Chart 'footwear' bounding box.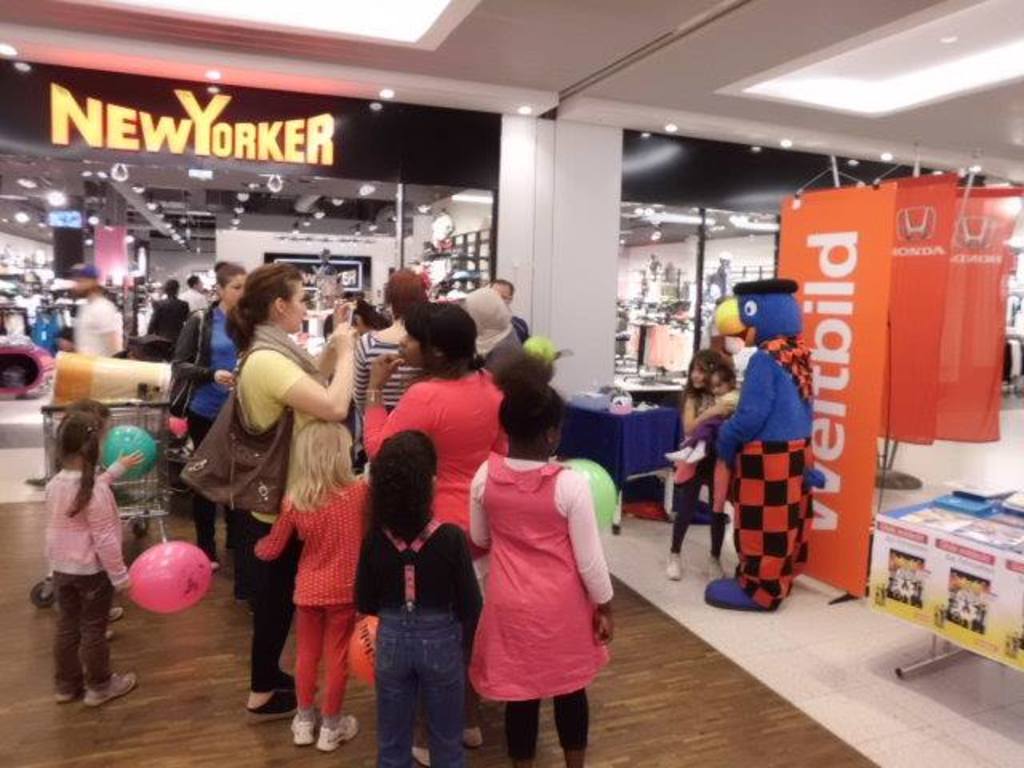
Charted: bbox(285, 707, 318, 746).
